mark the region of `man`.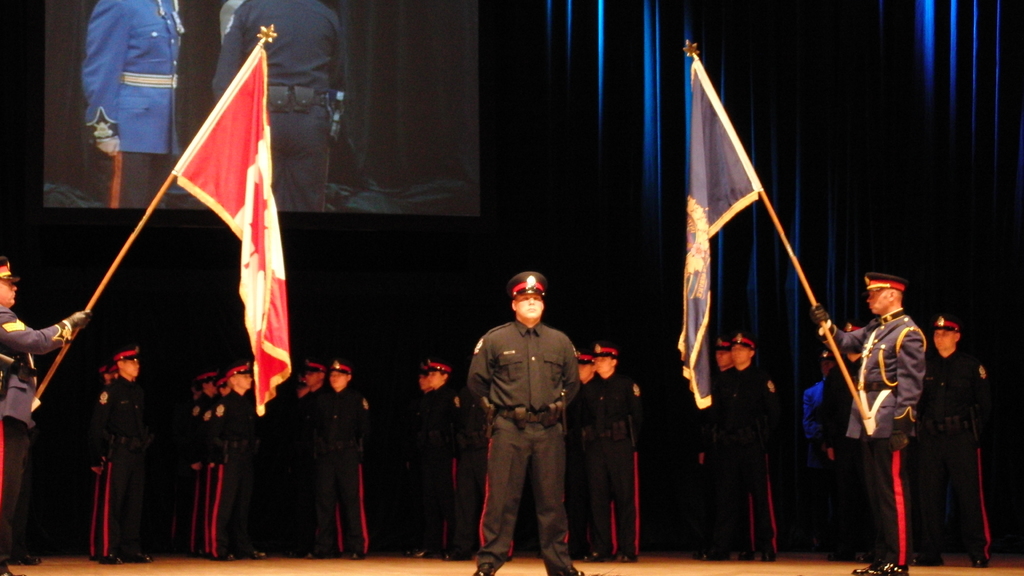
Region: 328:353:380:559.
